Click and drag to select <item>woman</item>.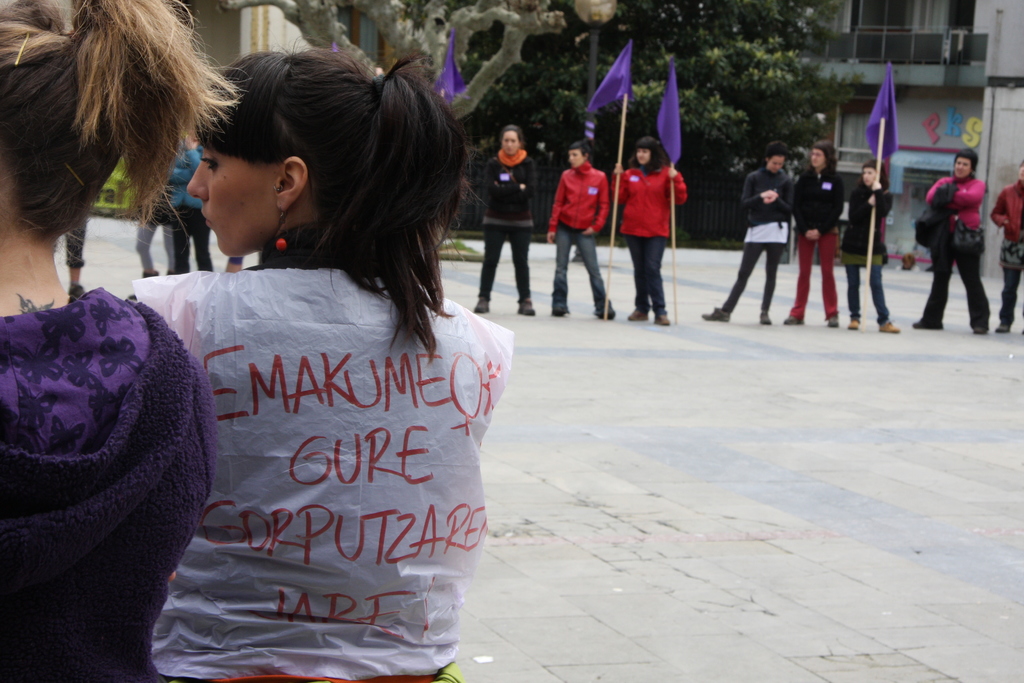
Selection: (x1=701, y1=144, x2=797, y2=327).
